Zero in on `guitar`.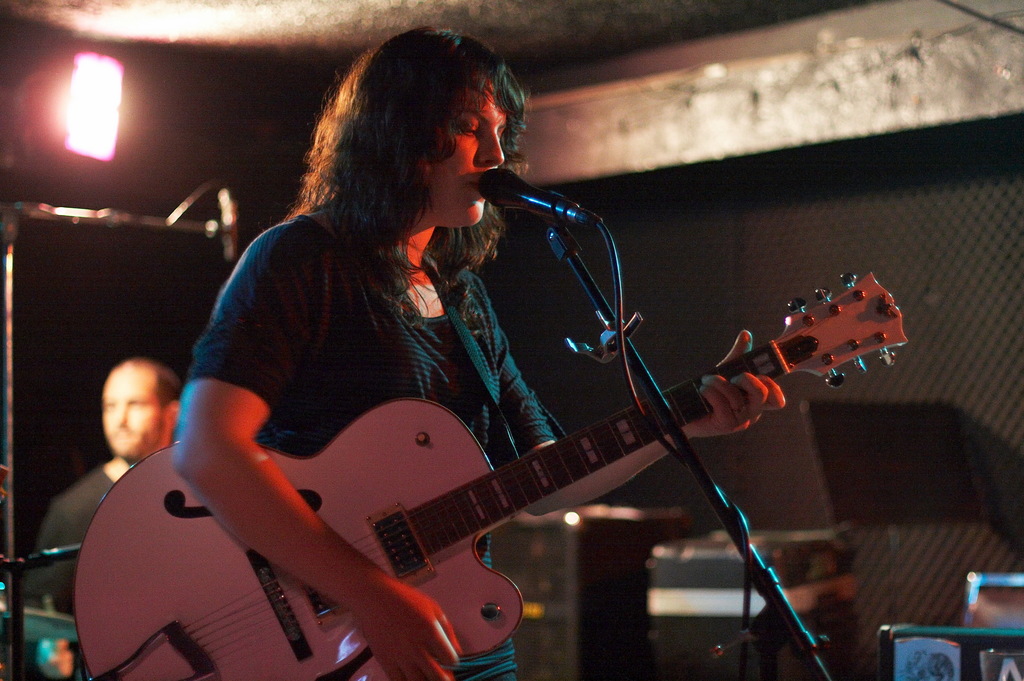
Zeroed in: (67, 263, 923, 680).
